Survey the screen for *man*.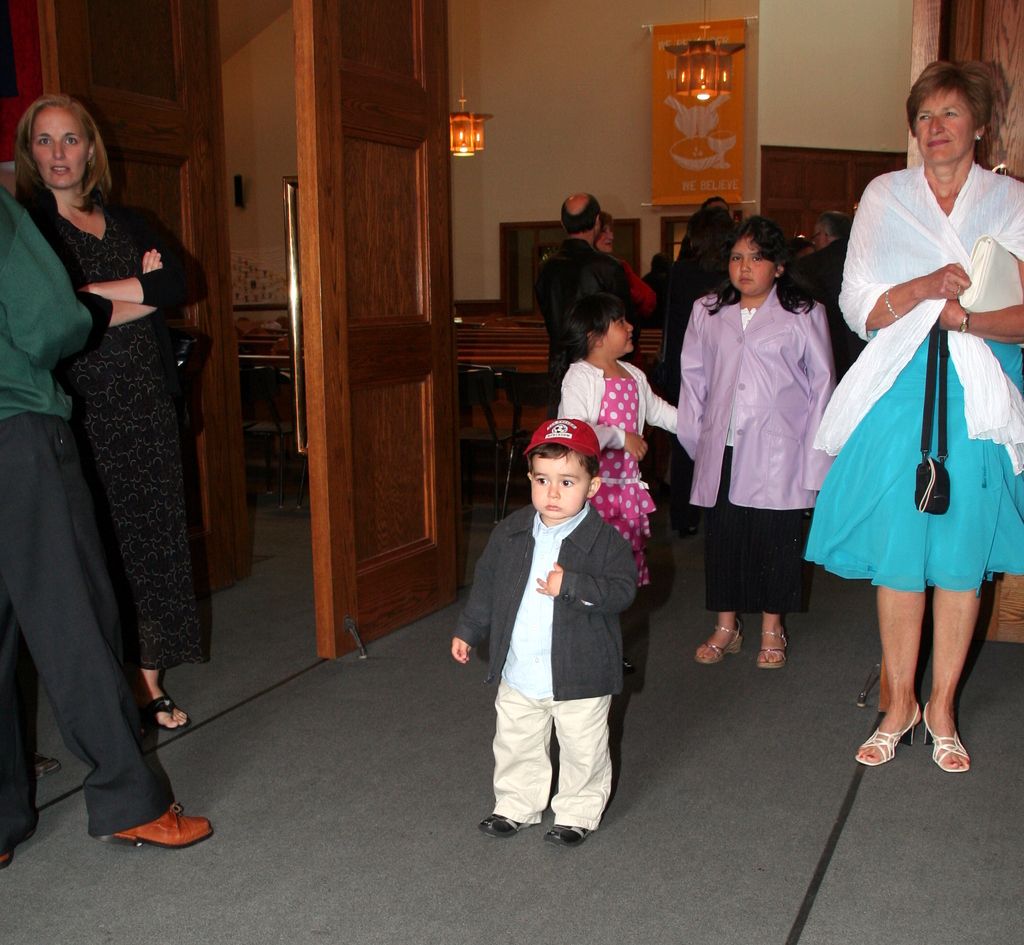
Survey found: [531,184,662,325].
